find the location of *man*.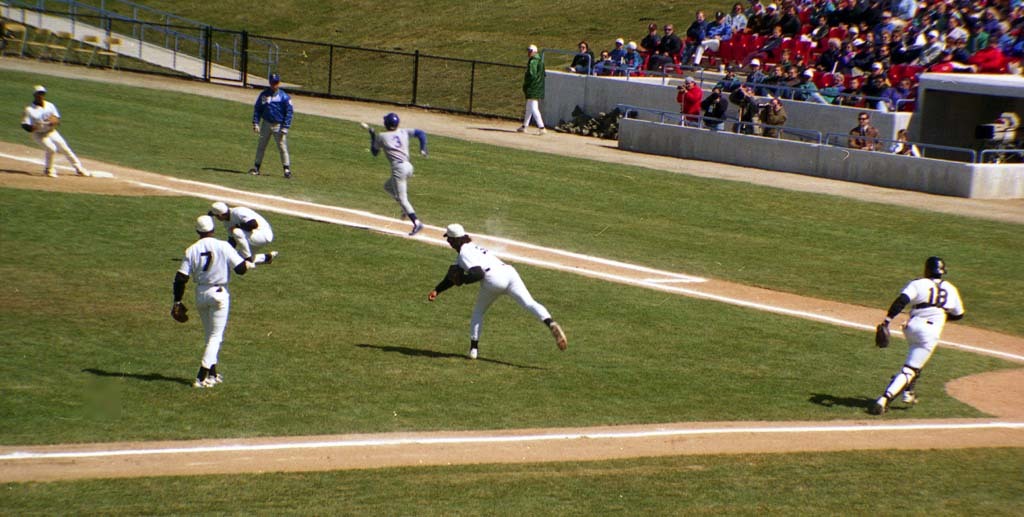
Location: pyautogui.locateOnScreen(170, 213, 253, 386).
